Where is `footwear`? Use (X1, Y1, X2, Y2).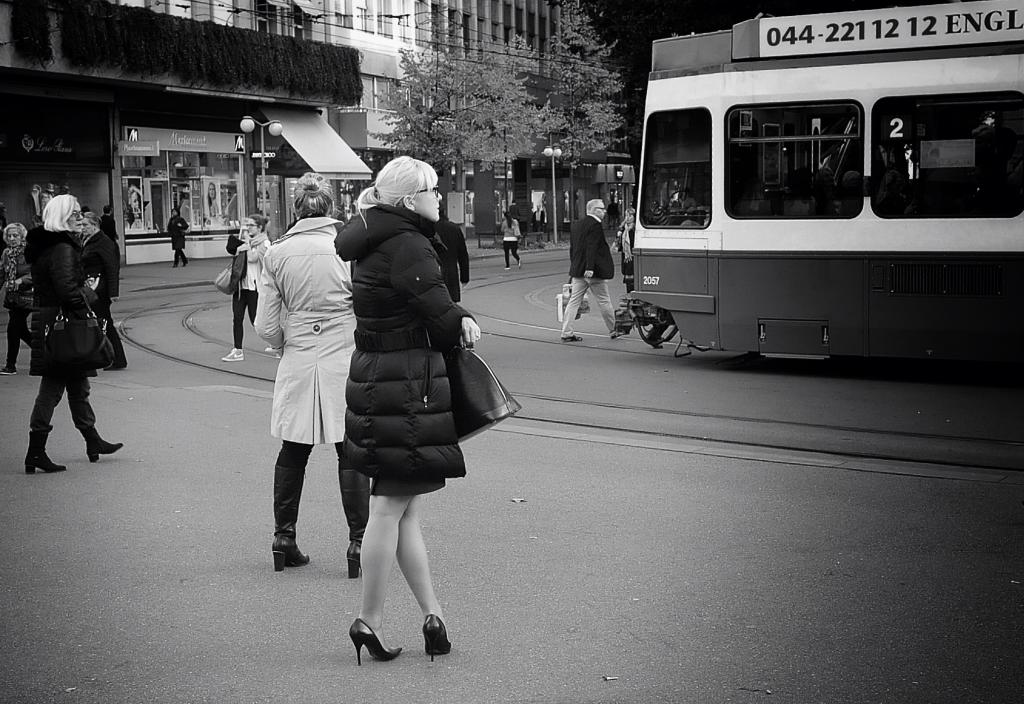
(21, 428, 58, 471).
